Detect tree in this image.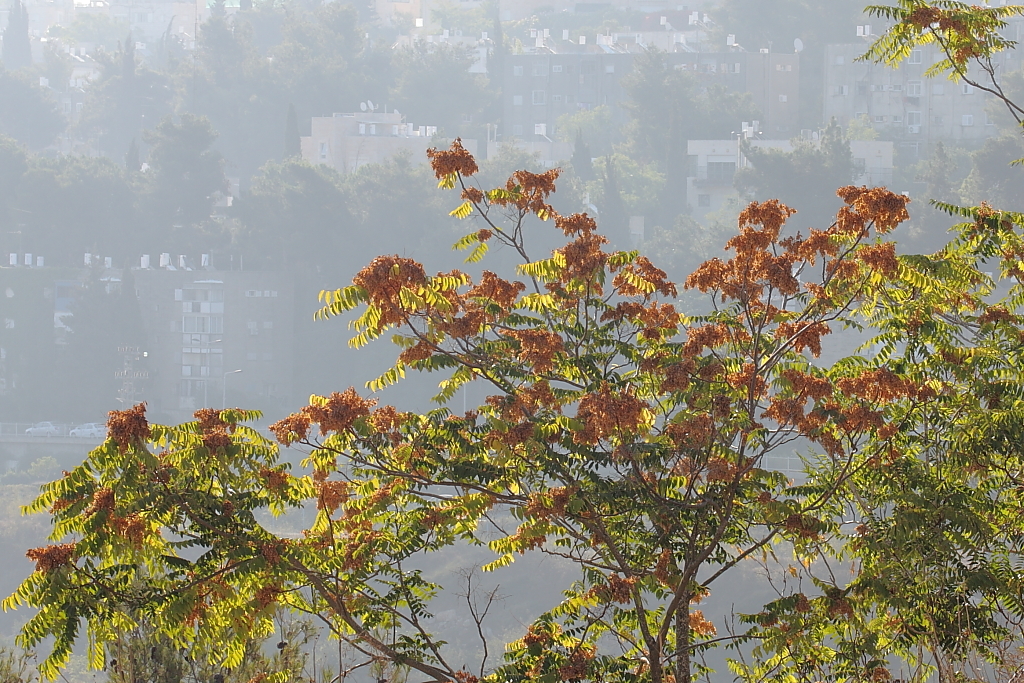
Detection: 642 203 737 320.
